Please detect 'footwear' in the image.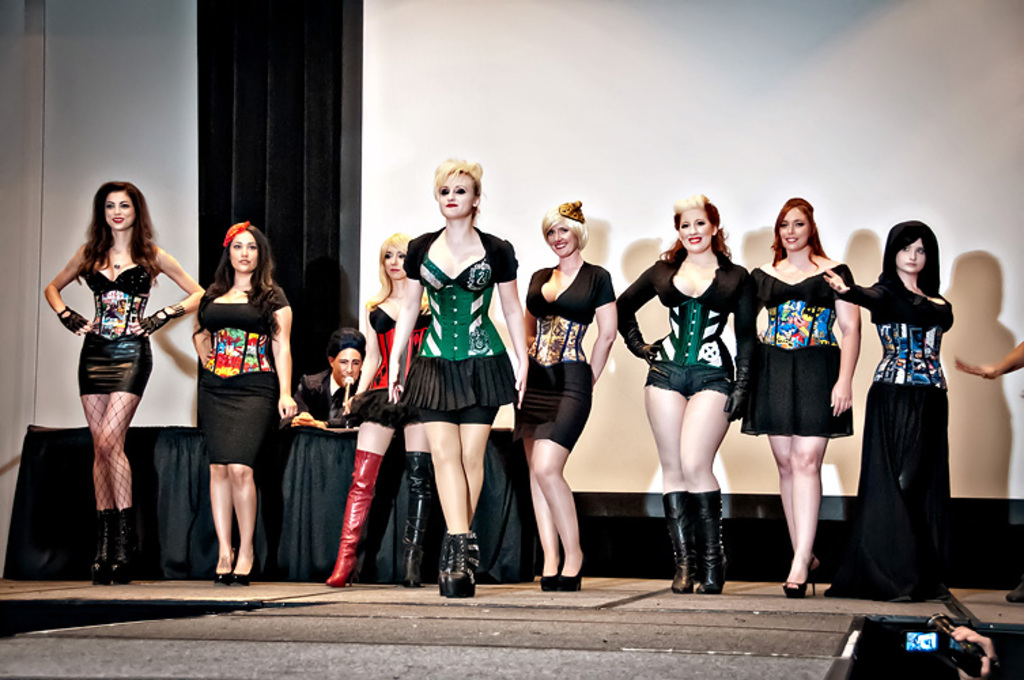
(left=664, top=491, right=698, bottom=594).
